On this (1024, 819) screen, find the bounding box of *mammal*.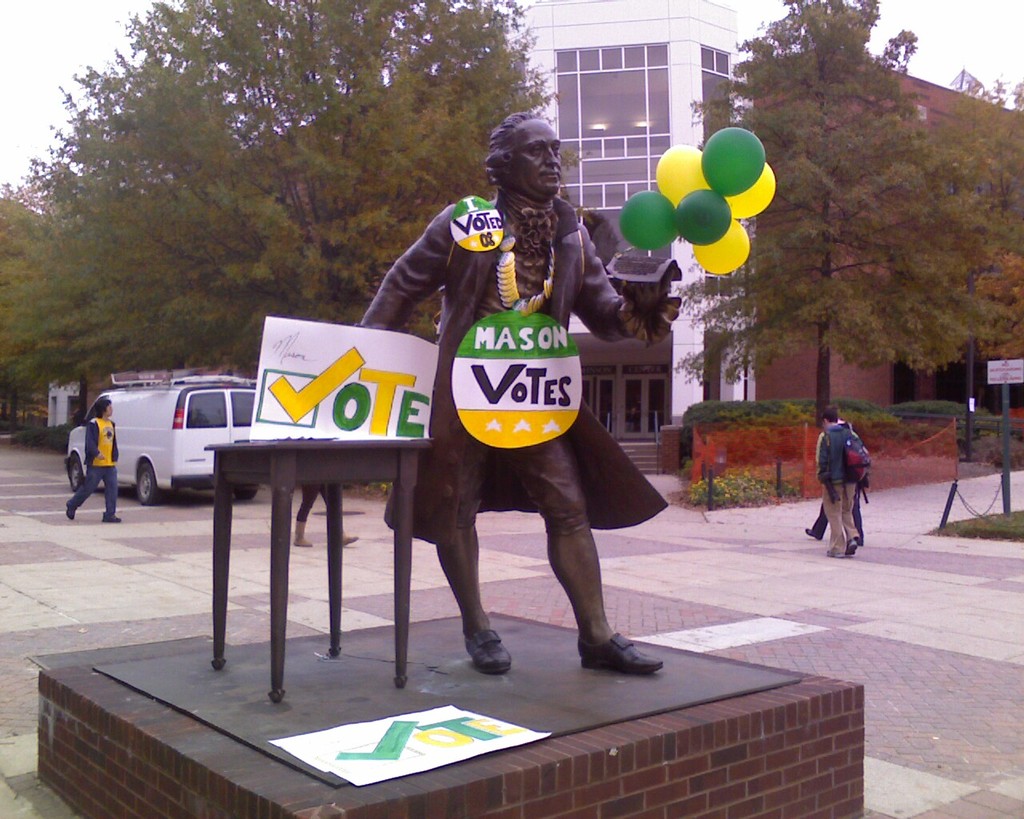
Bounding box: bbox=(349, 113, 684, 672).
